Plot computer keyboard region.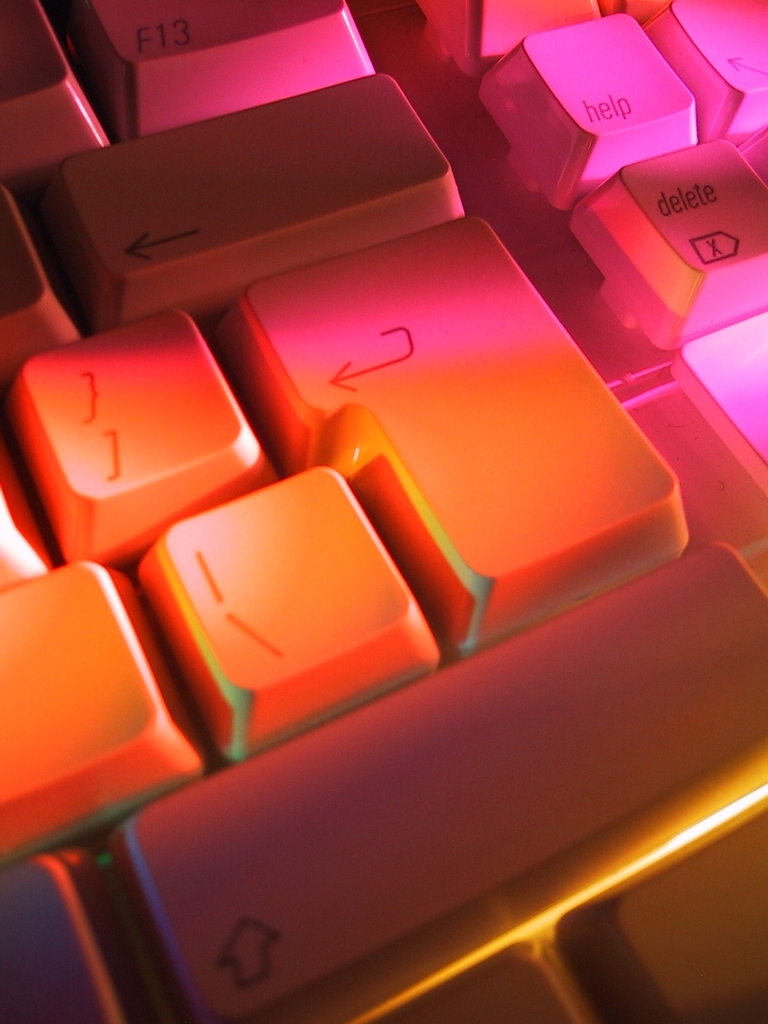
Plotted at x1=0, y1=0, x2=767, y2=1023.
